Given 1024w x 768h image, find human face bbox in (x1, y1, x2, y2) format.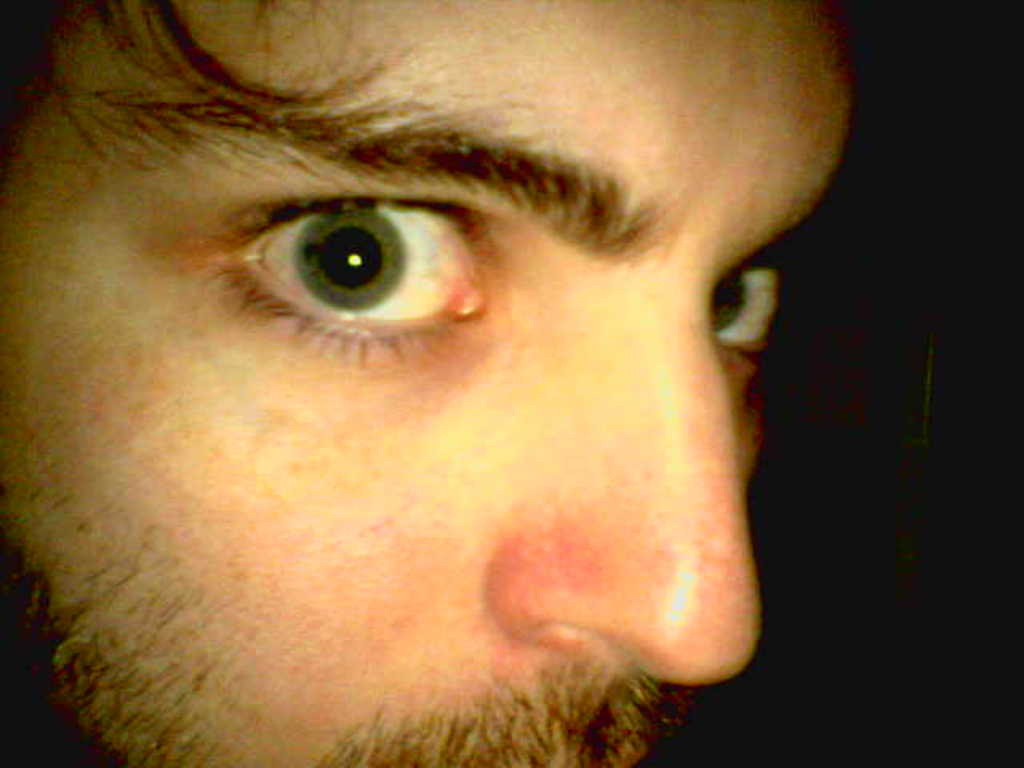
(0, 0, 866, 766).
